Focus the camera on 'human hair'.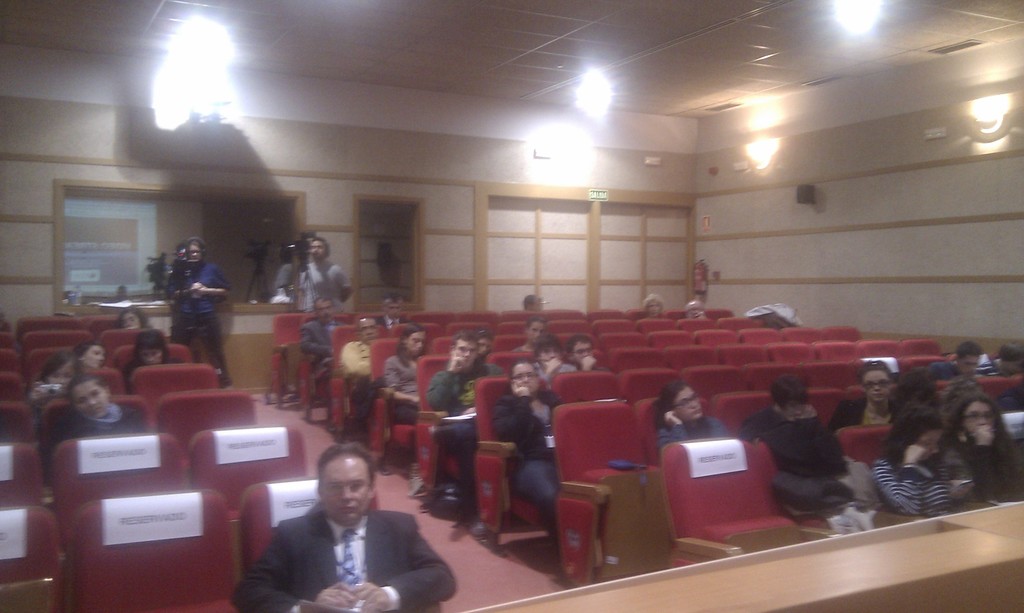
Focus region: region(877, 401, 947, 469).
